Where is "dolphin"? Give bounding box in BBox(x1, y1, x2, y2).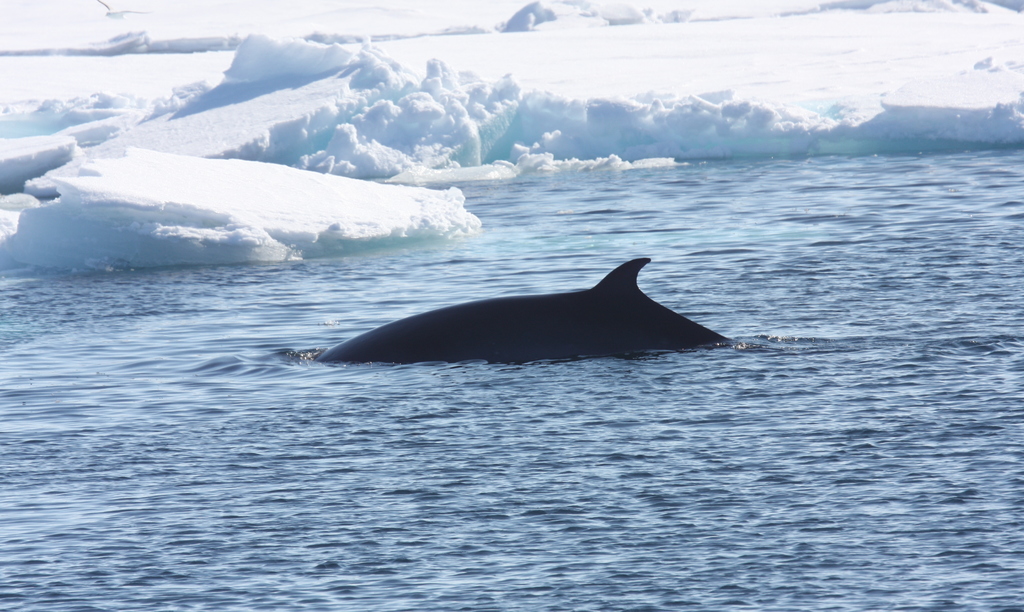
BBox(308, 254, 737, 366).
